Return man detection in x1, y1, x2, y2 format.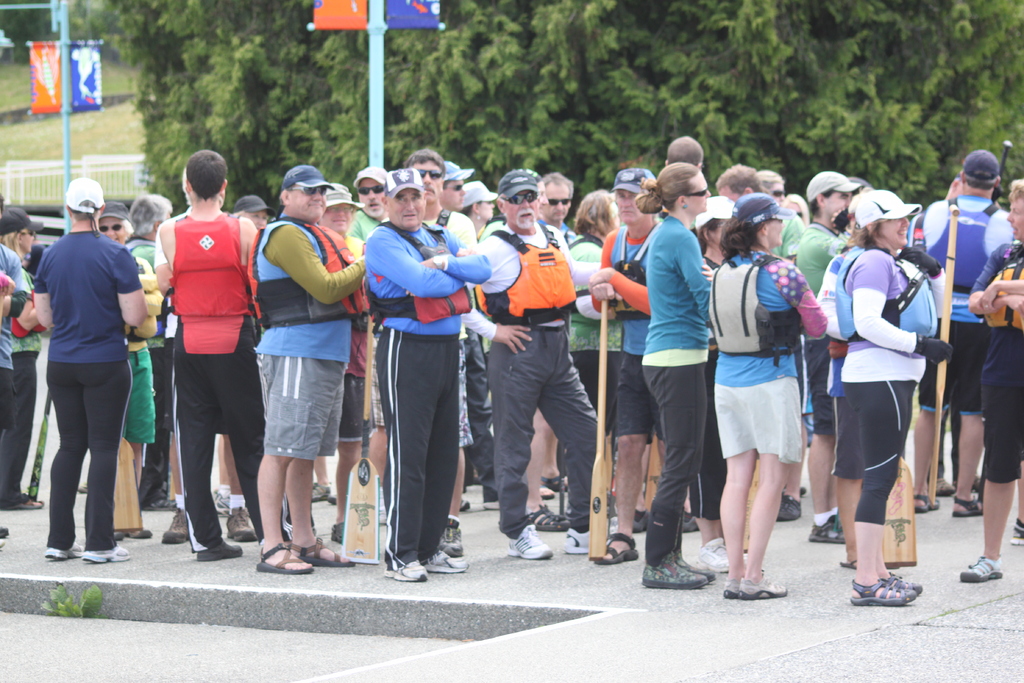
537, 165, 580, 252.
